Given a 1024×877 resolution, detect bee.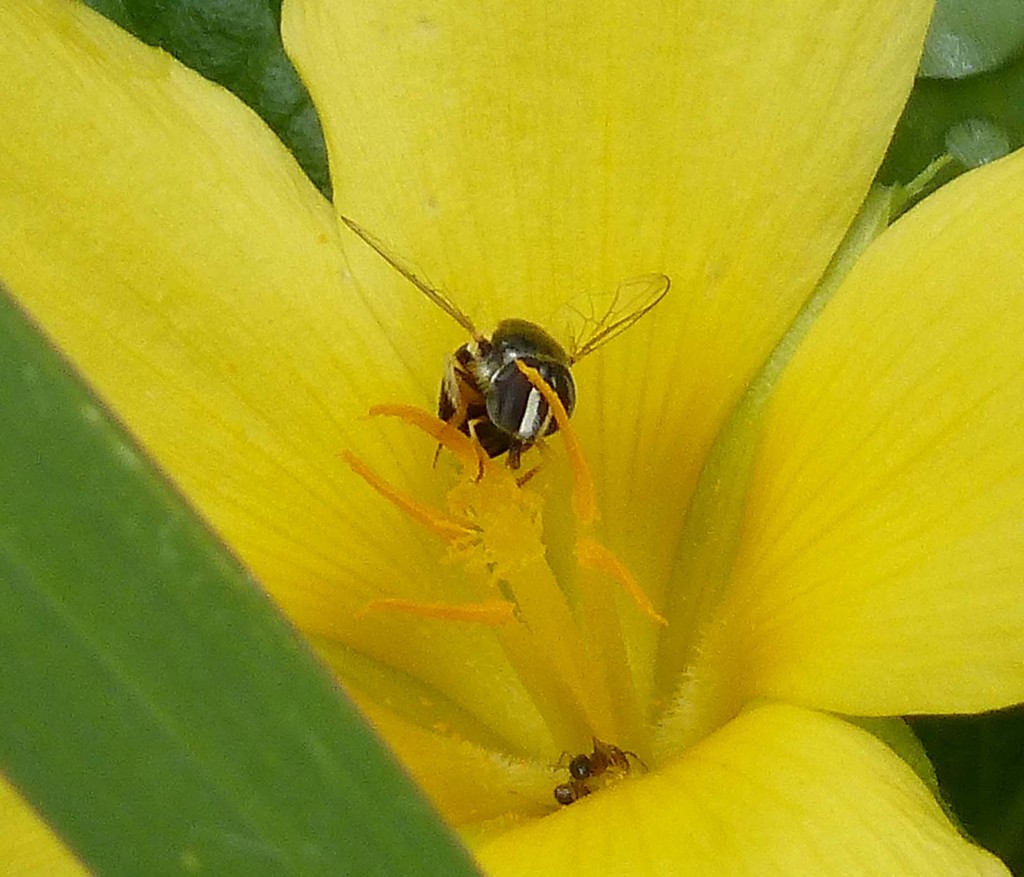
x1=344 y1=215 x2=673 y2=483.
